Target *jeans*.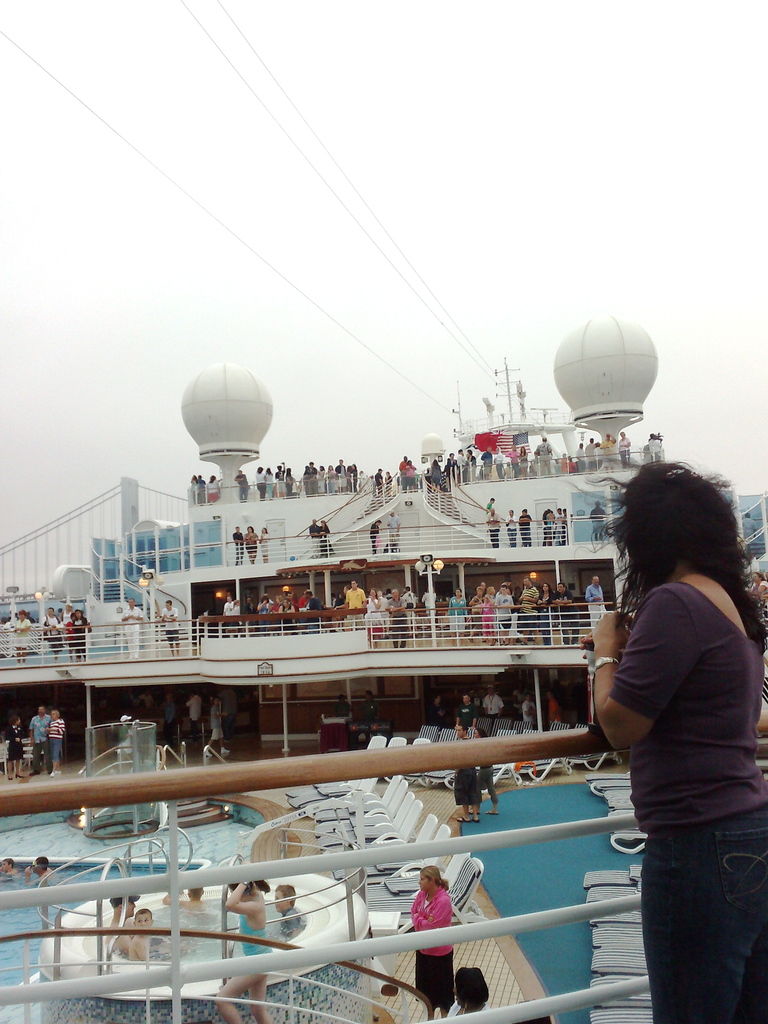
Target region: 328, 481, 337, 494.
